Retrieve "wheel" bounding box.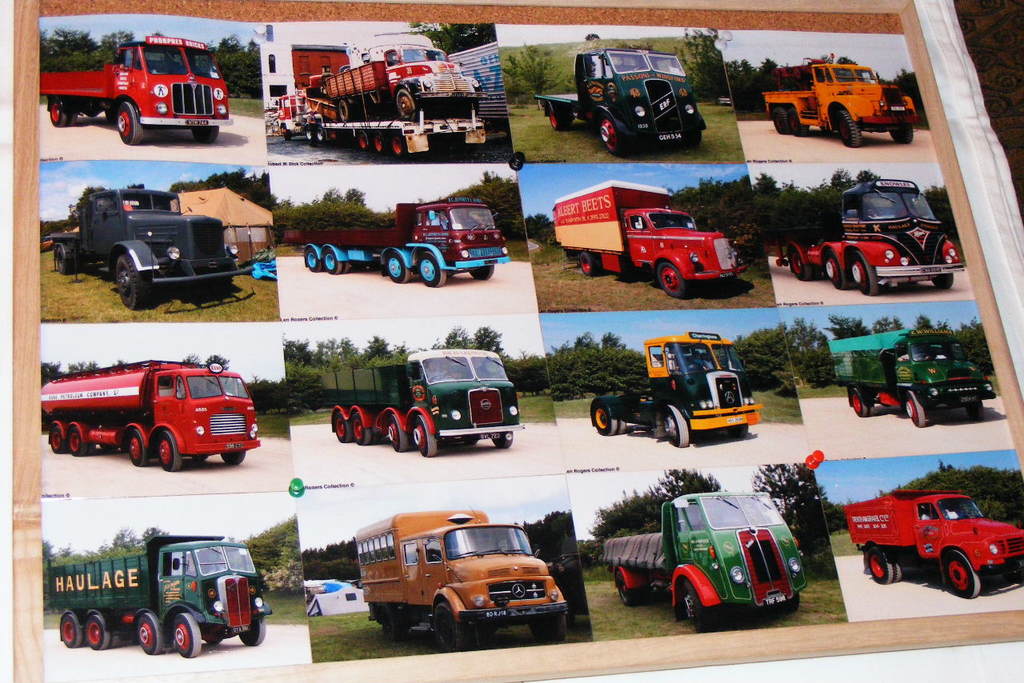
Bounding box: [826, 250, 845, 290].
